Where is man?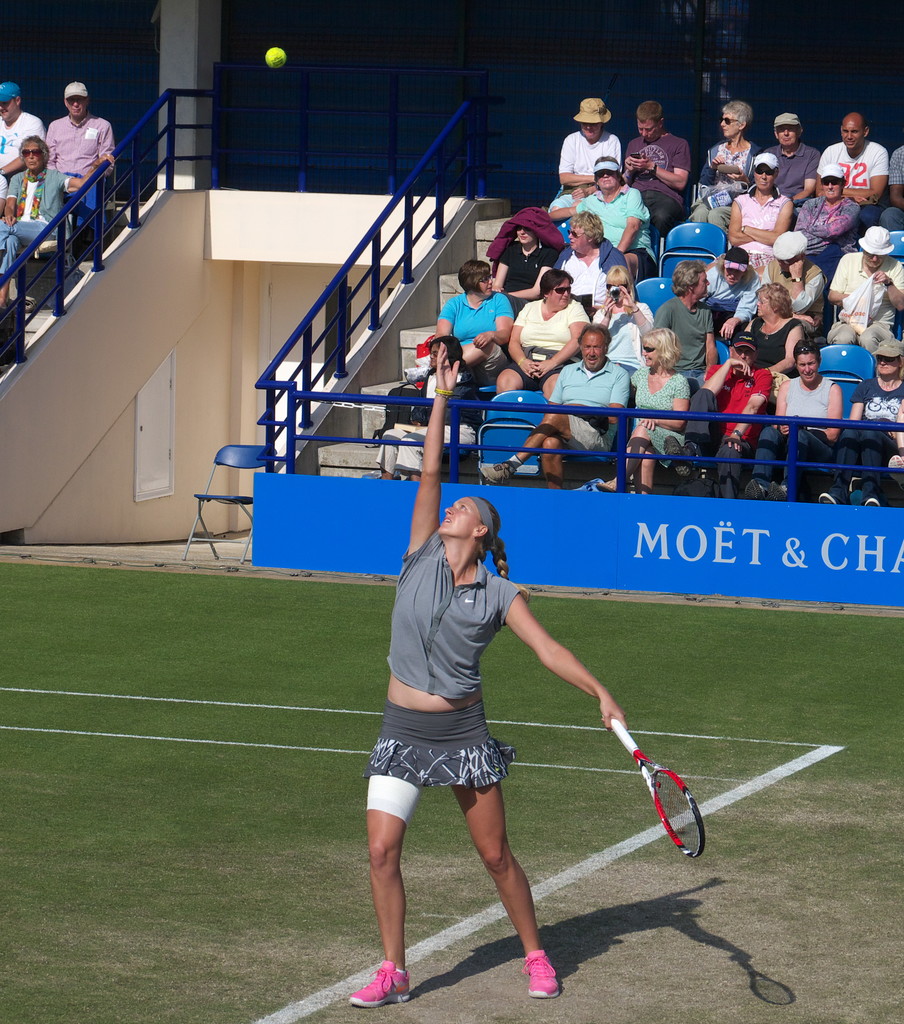
[left=0, top=86, right=42, bottom=175].
